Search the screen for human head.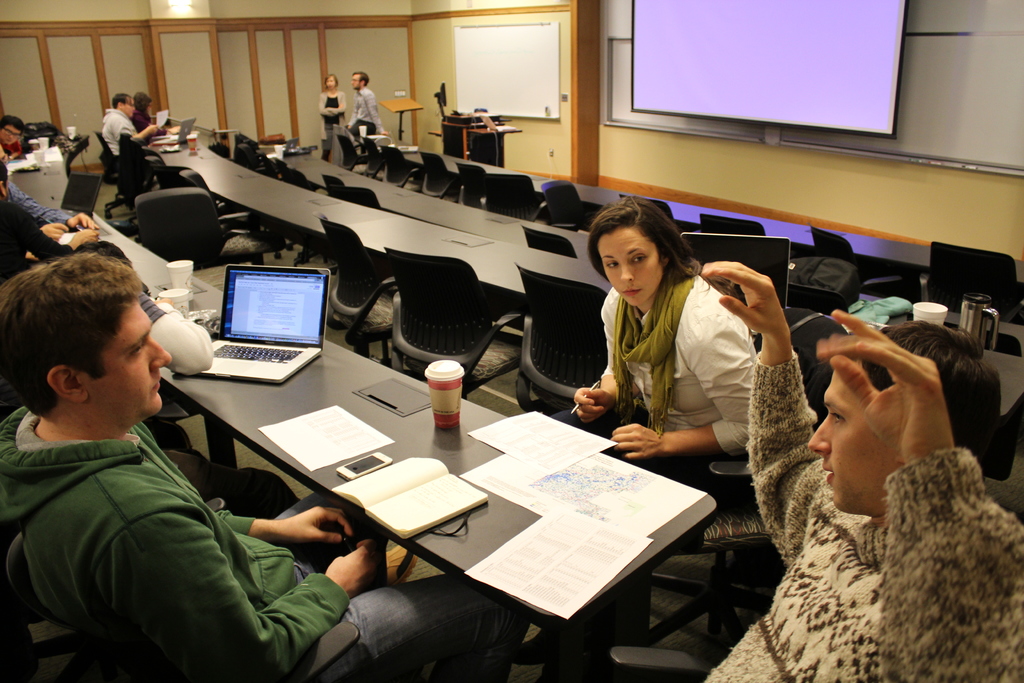
Found at 108 95 134 115.
